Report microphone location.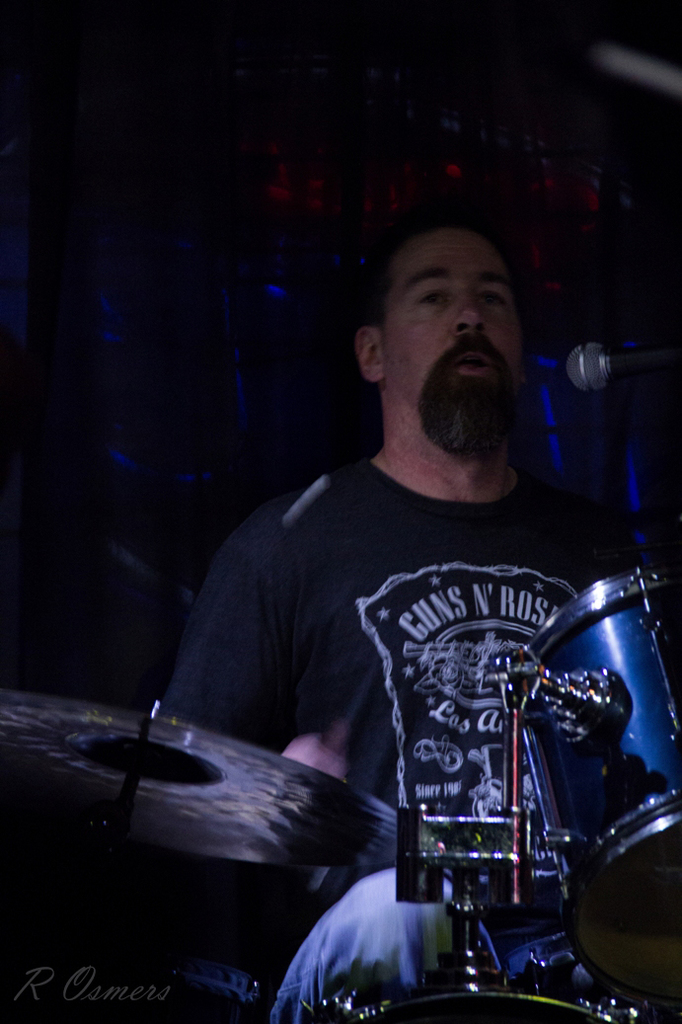
Report: Rect(565, 339, 681, 391).
